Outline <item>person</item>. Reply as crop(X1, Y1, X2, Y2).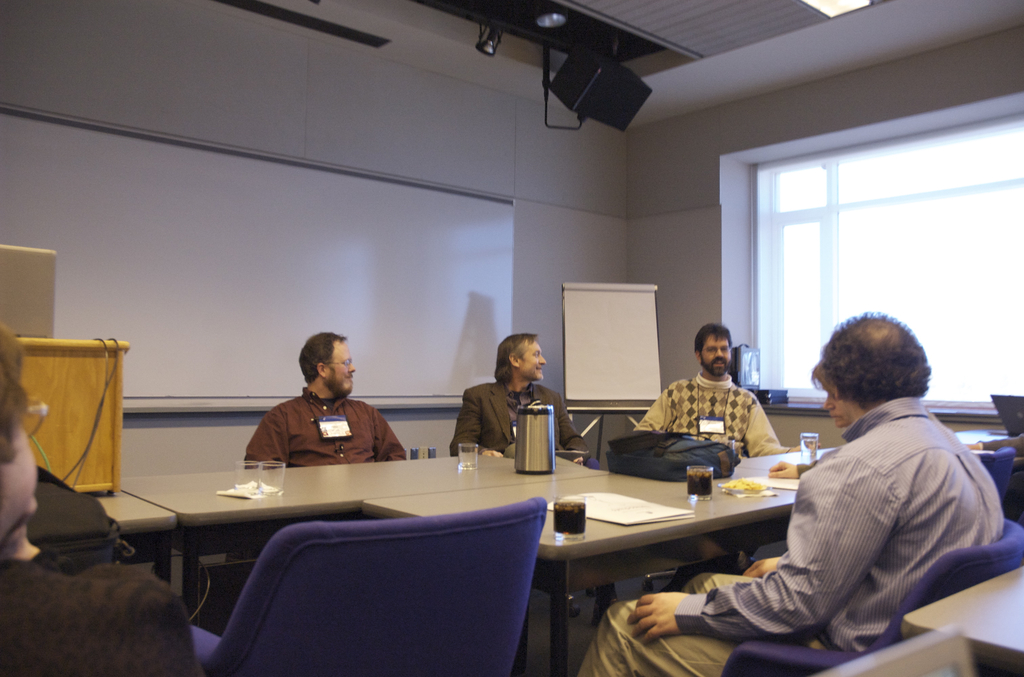
crop(712, 355, 920, 587).
